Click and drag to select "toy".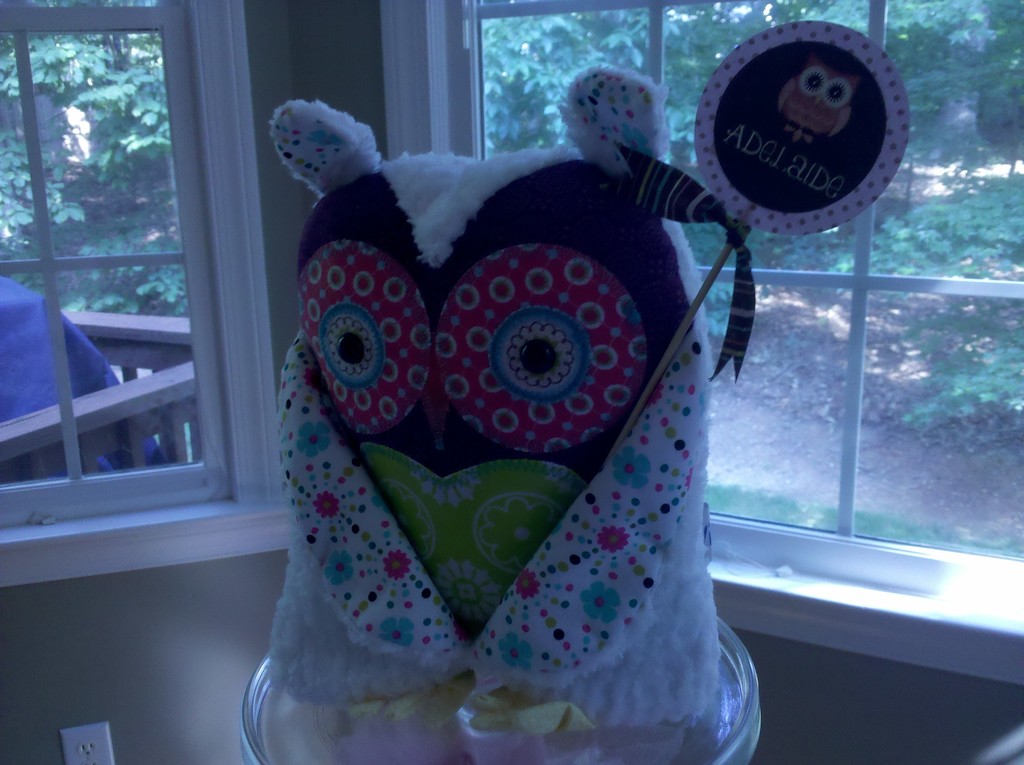
Selection: rect(244, 60, 764, 764).
